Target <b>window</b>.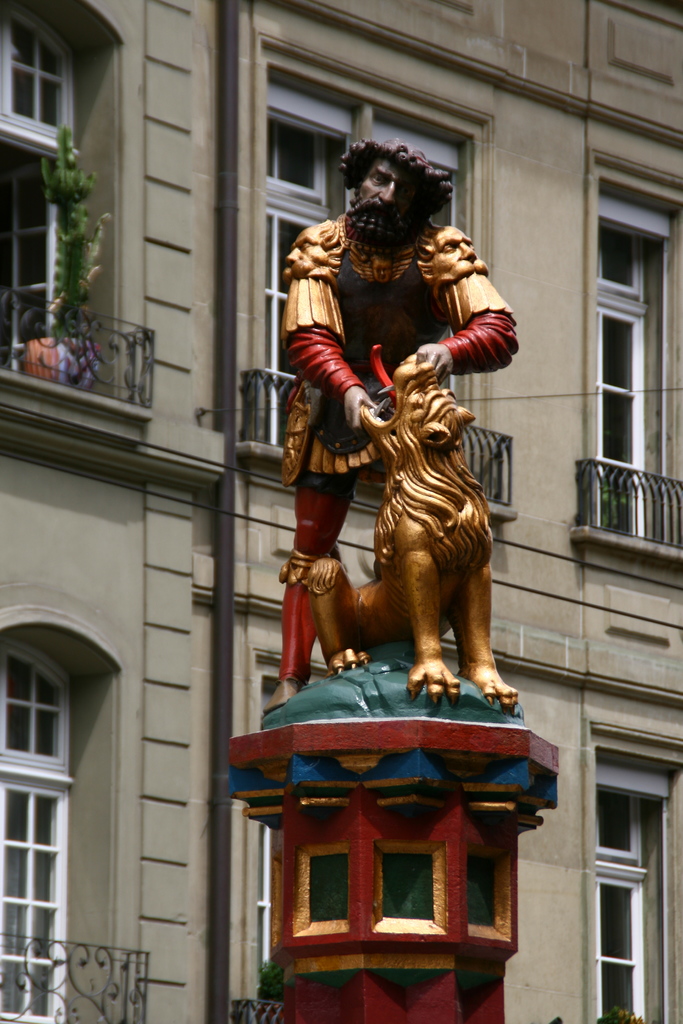
Target region: detection(582, 143, 682, 554).
